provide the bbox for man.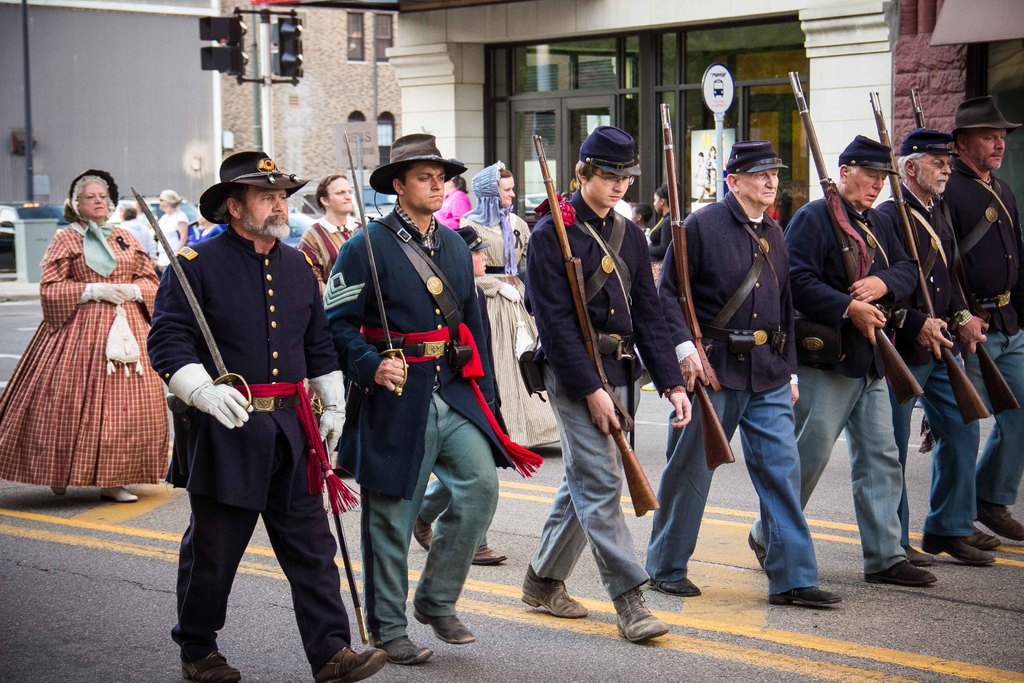
(x1=925, y1=94, x2=1023, y2=554).
